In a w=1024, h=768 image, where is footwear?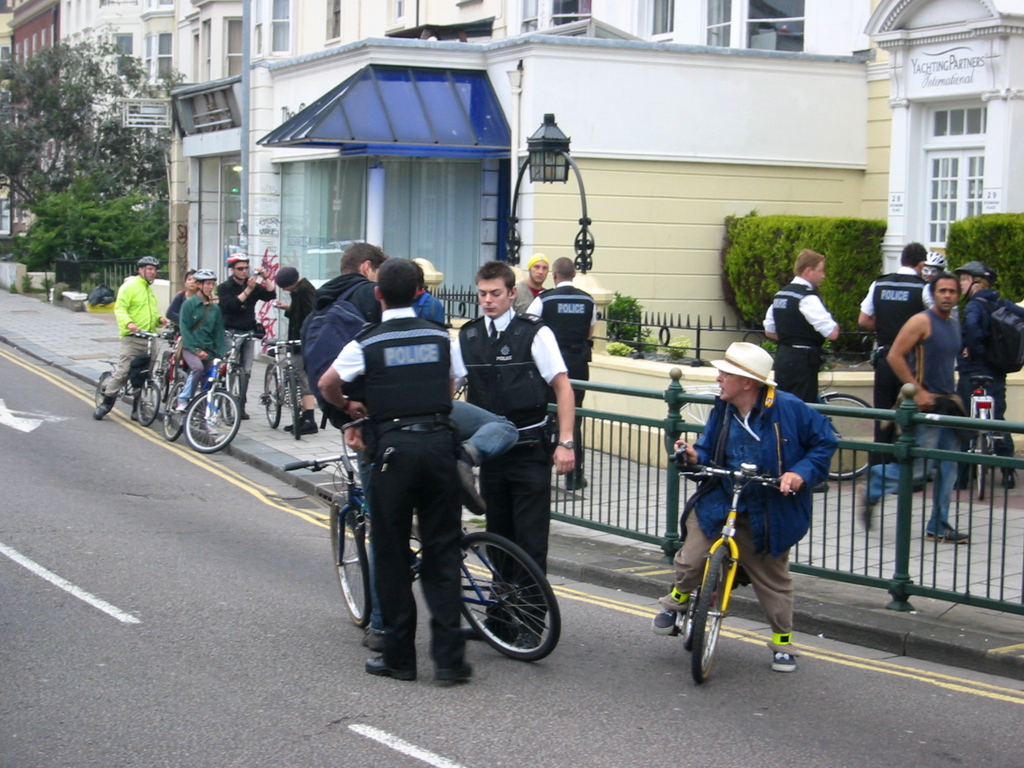
select_region(291, 420, 319, 435).
